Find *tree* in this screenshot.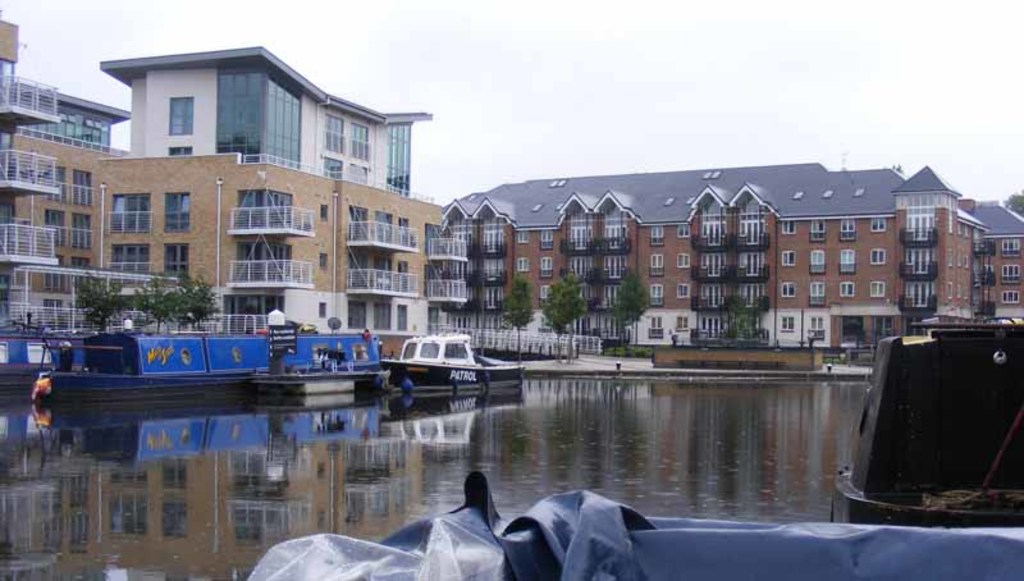
The bounding box for *tree* is [76, 271, 124, 333].
